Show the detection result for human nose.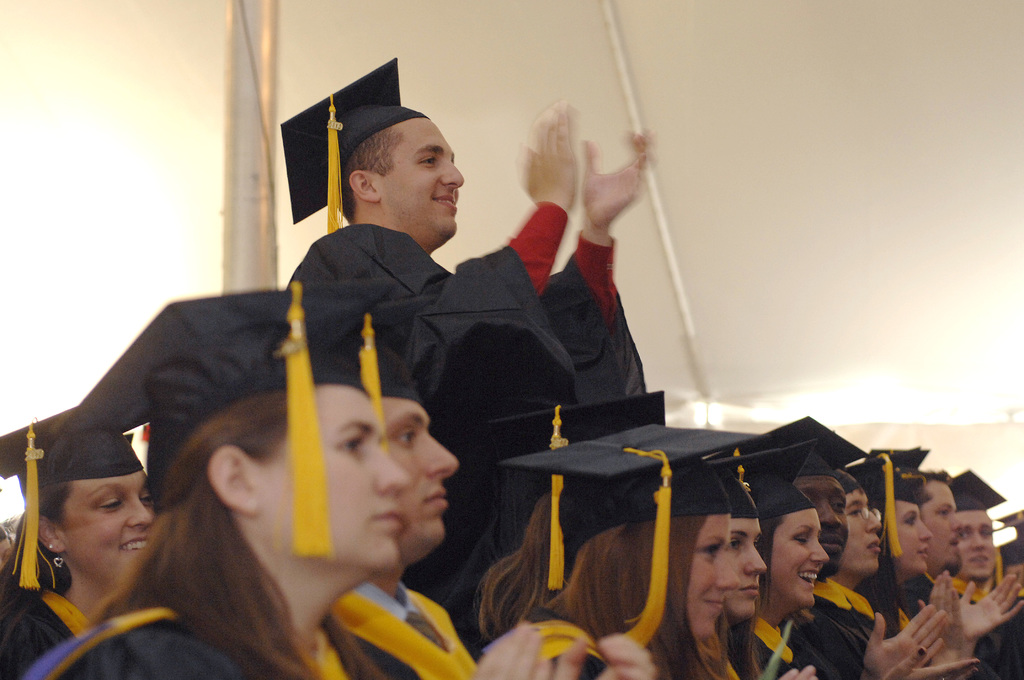
l=950, t=516, r=963, b=535.
